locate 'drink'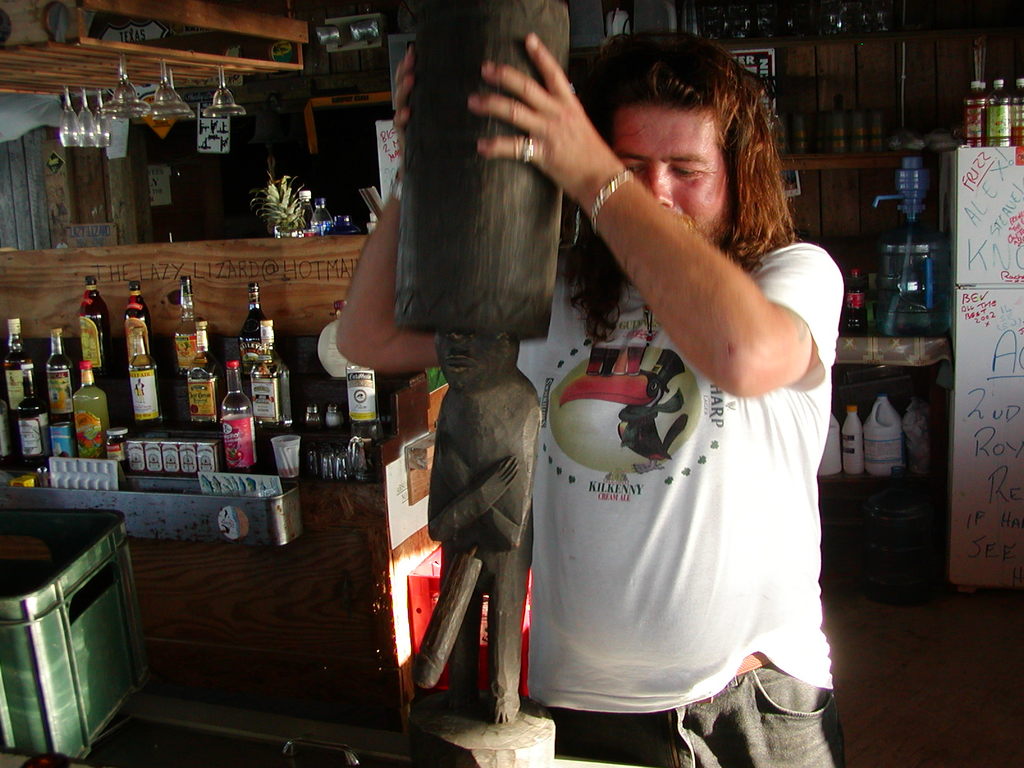
pyautogui.locateOnScreen(963, 79, 985, 143)
